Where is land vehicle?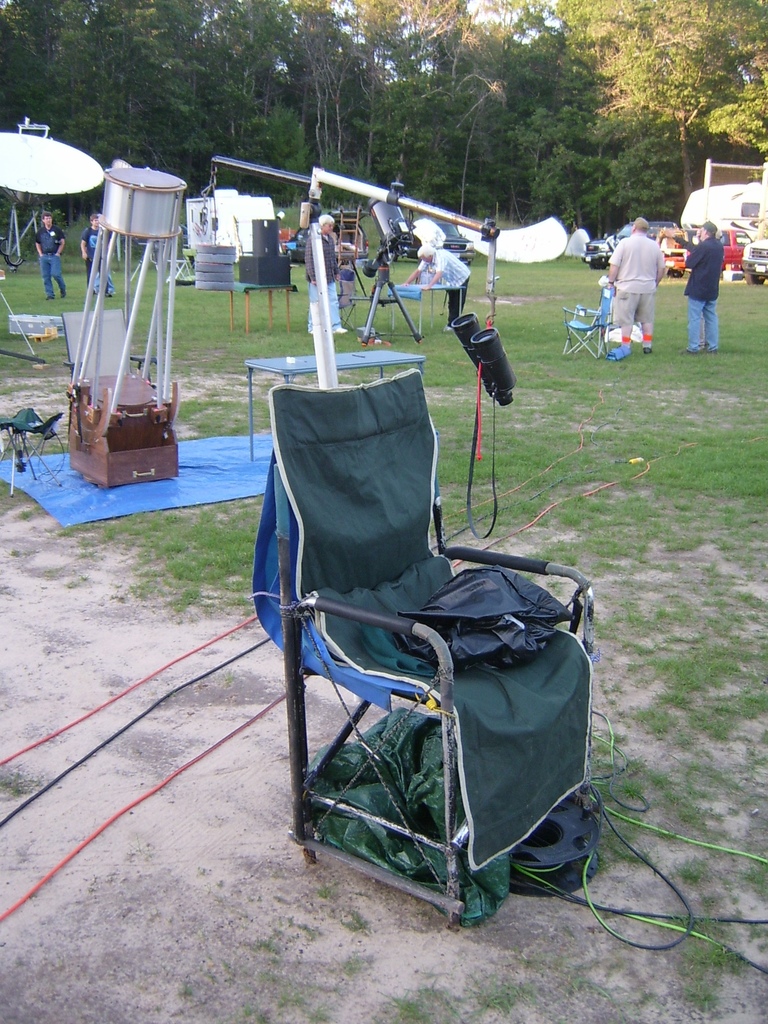
[x1=607, y1=222, x2=677, y2=244].
